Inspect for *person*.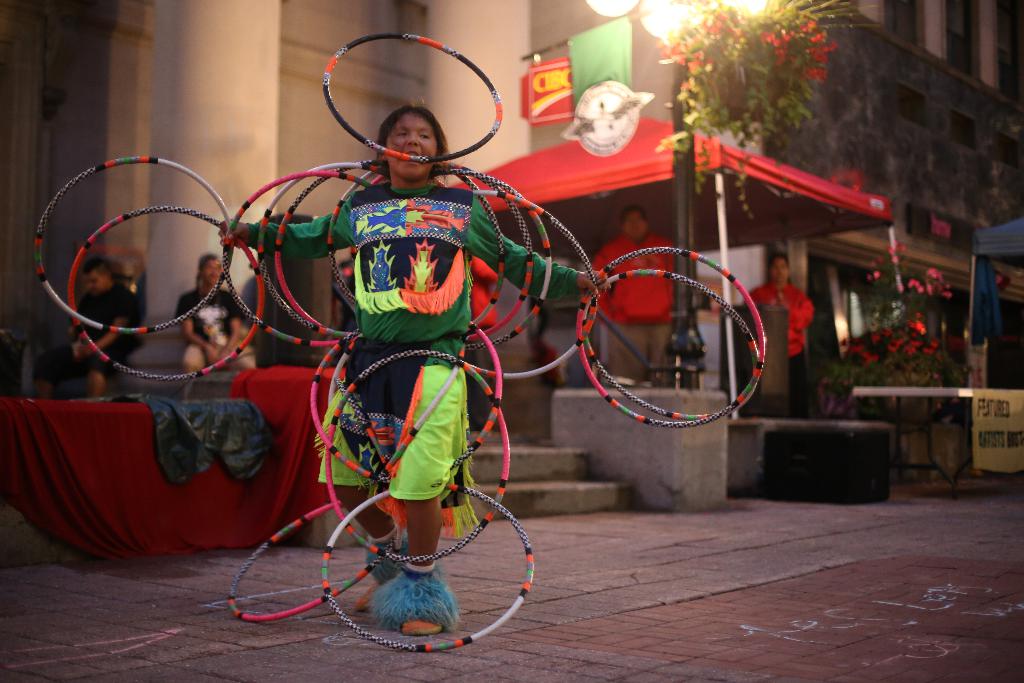
Inspection: {"left": 180, "top": 247, "right": 269, "bottom": 398}.
